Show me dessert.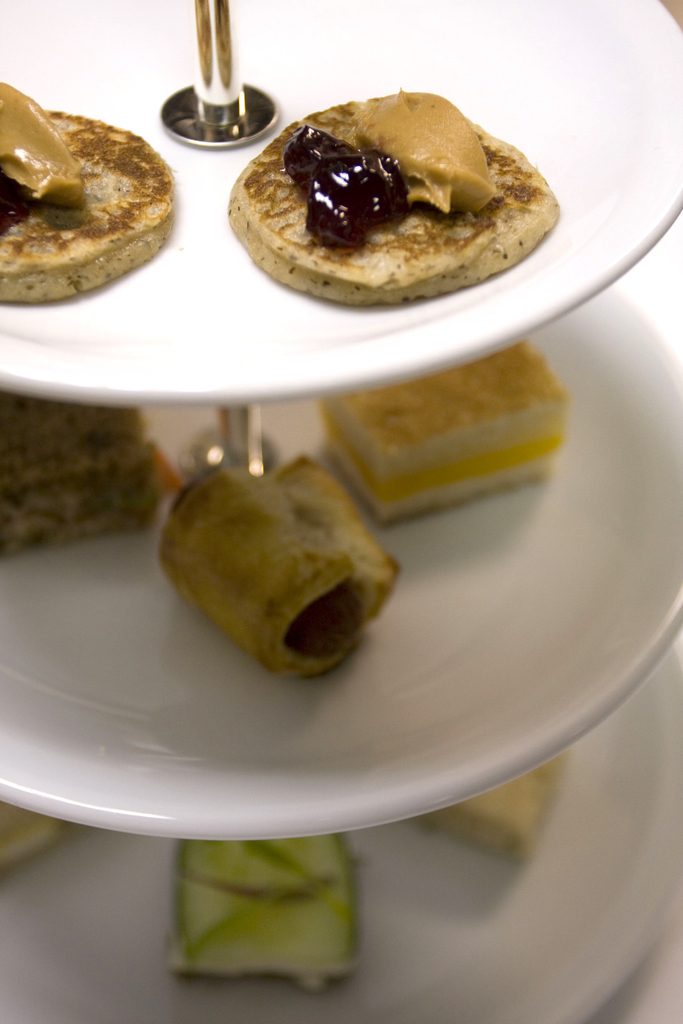
dessert is here: 0/397/171/556.
